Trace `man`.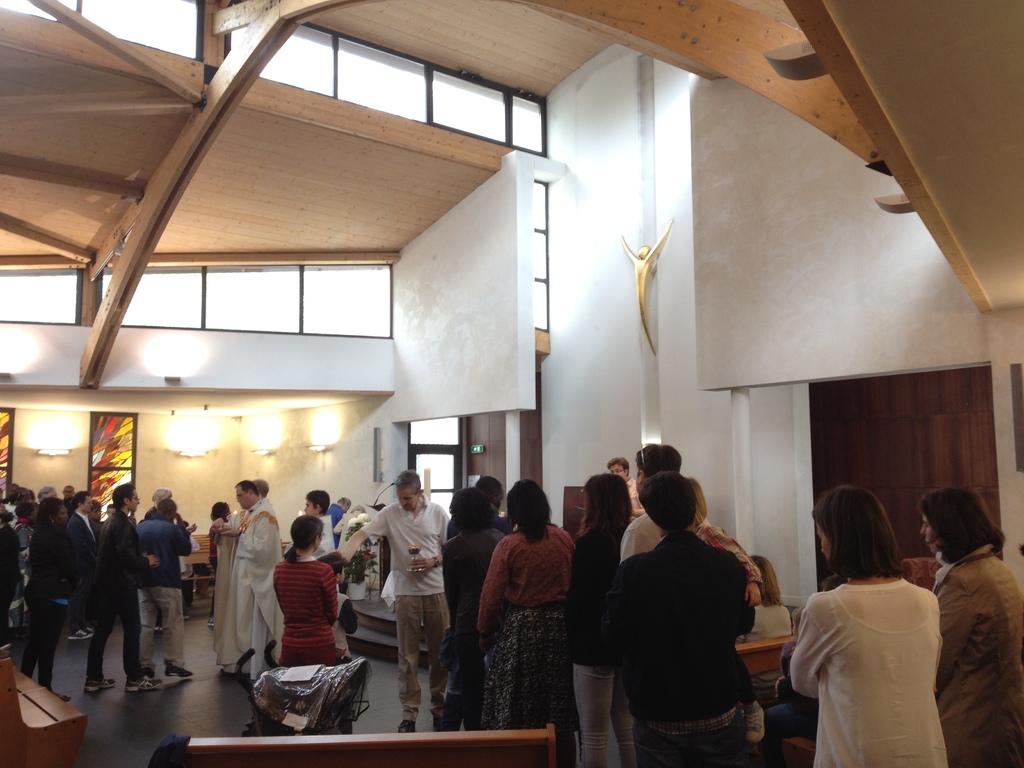
Traced to bbox=(621, 442, 682, 556).
